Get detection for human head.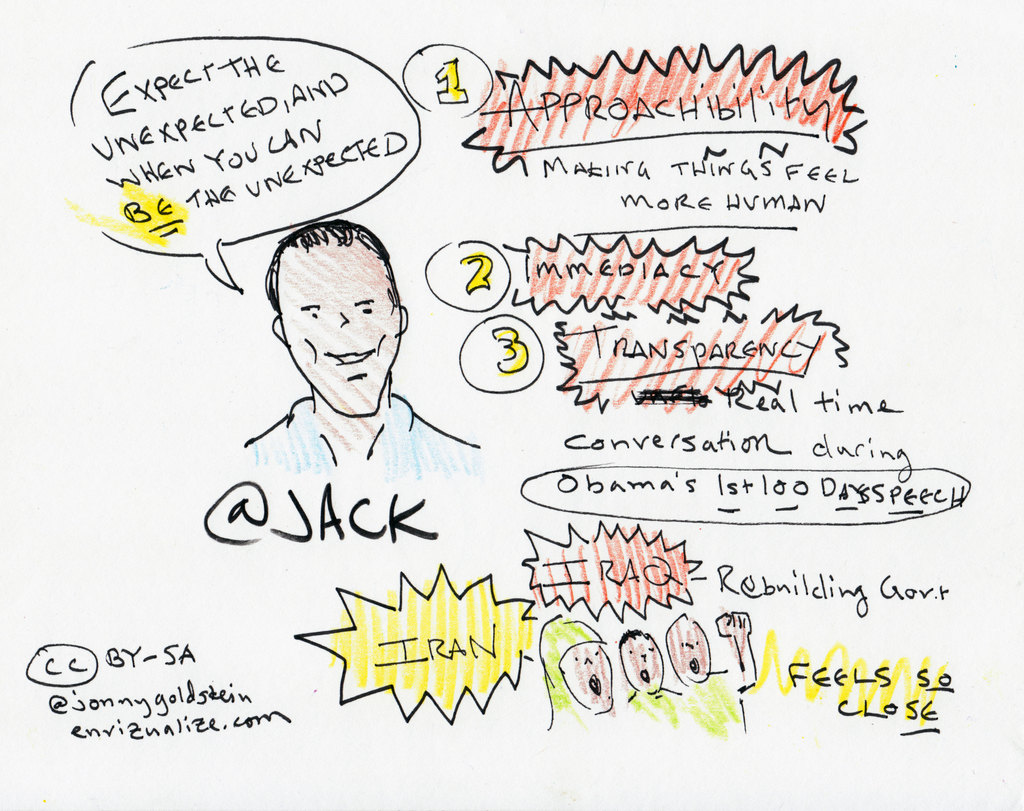
Detection: <region>258, 212, 410, 413</region>.
